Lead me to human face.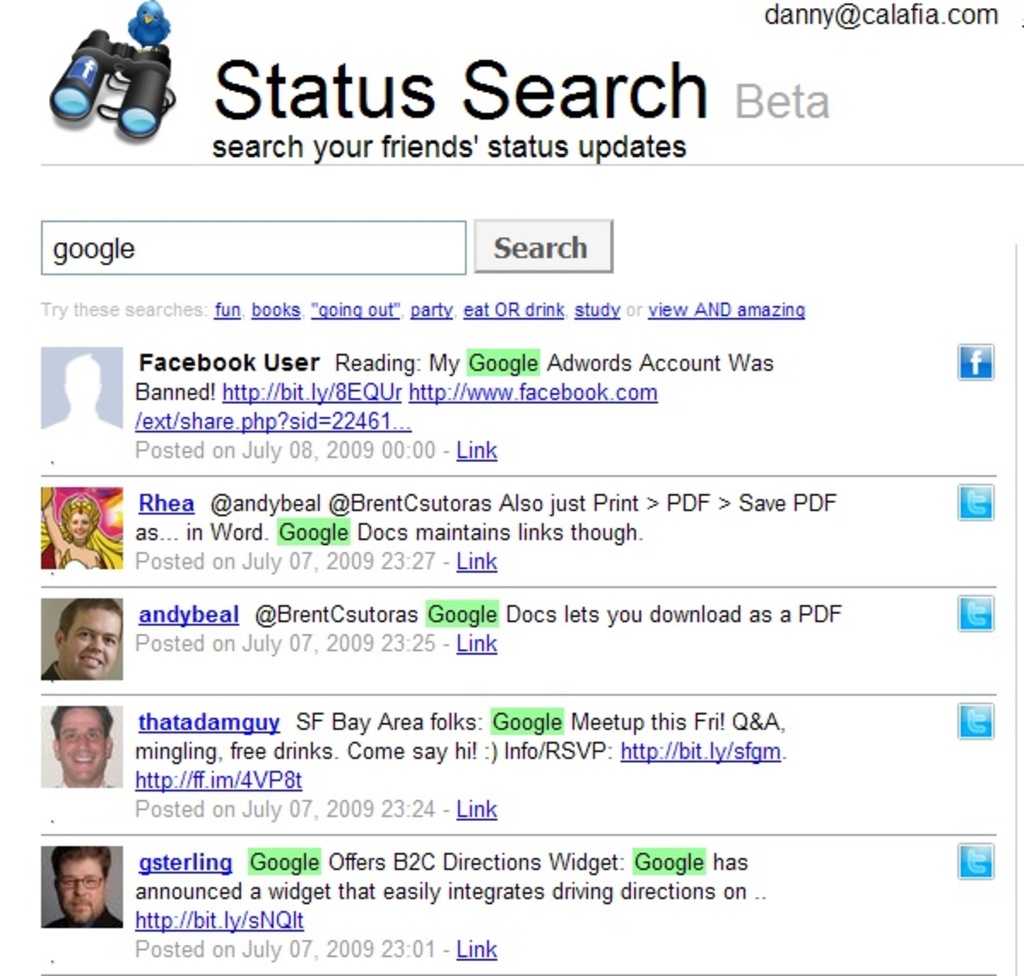
Lead to <region>58, 856, 106, 933</region>.
